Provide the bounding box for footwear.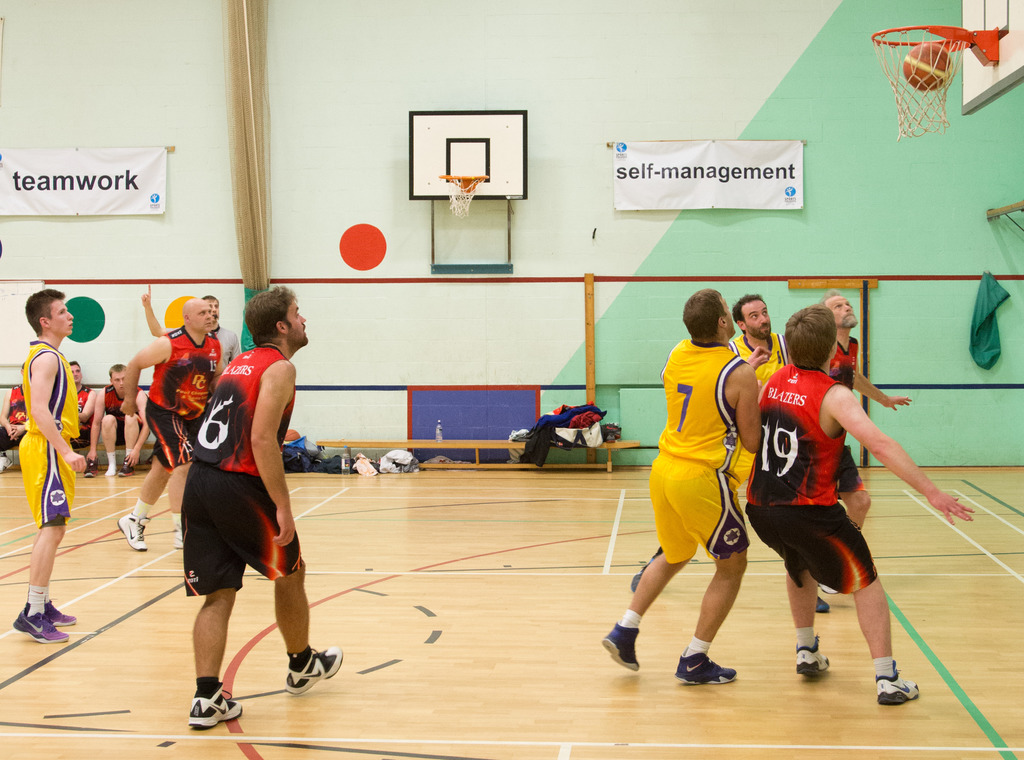
crop(673, 645, 737, 686).
